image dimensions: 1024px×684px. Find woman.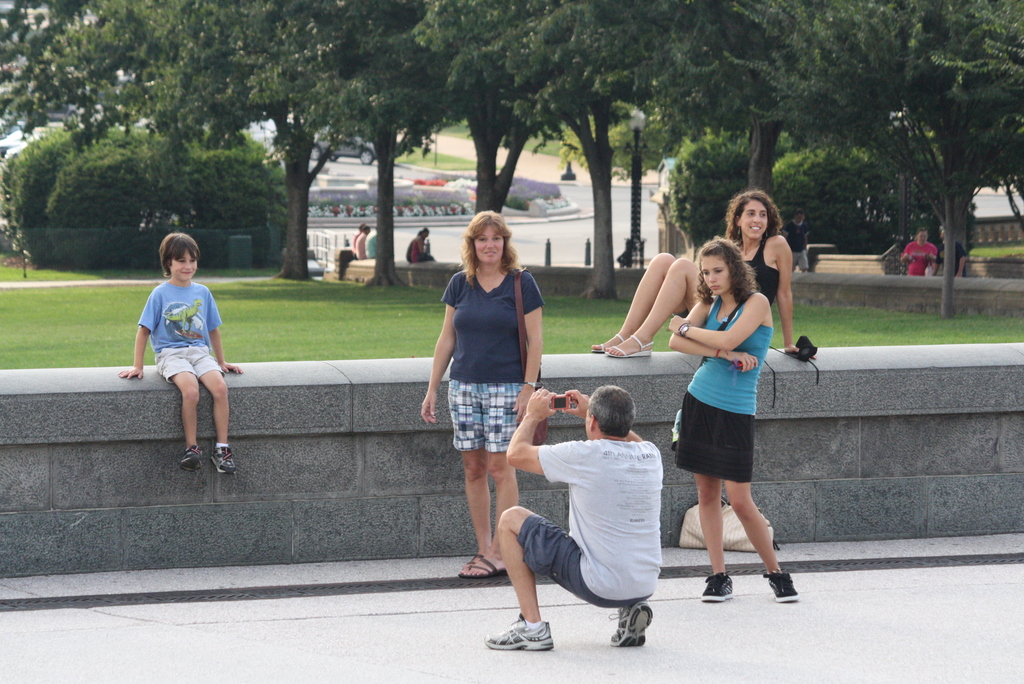
590:189:799:360.
